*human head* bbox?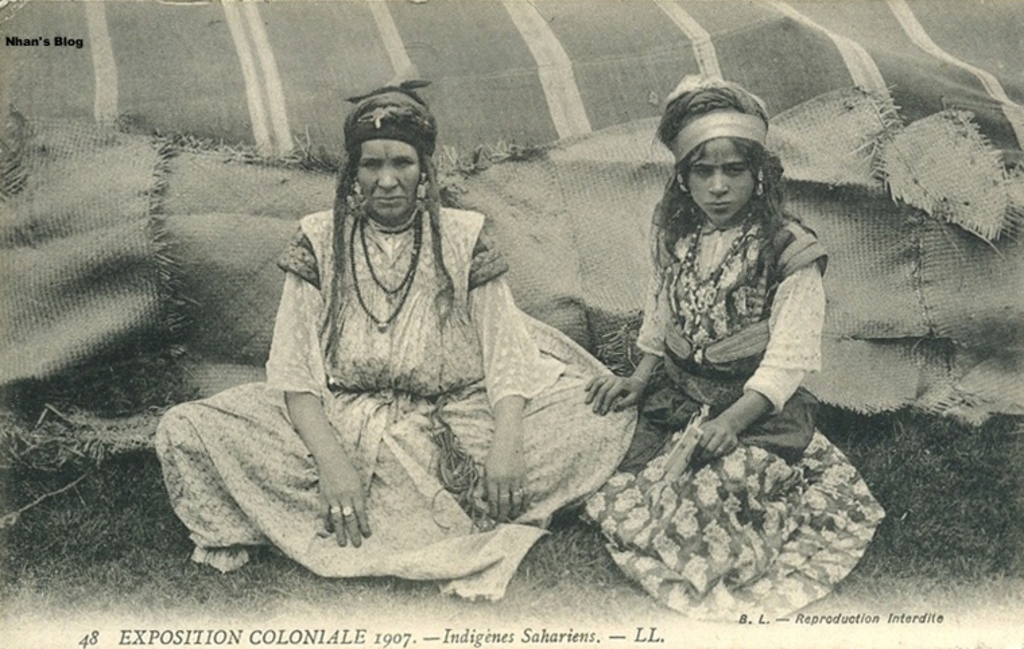
locate(340, 69, 439, 222)
